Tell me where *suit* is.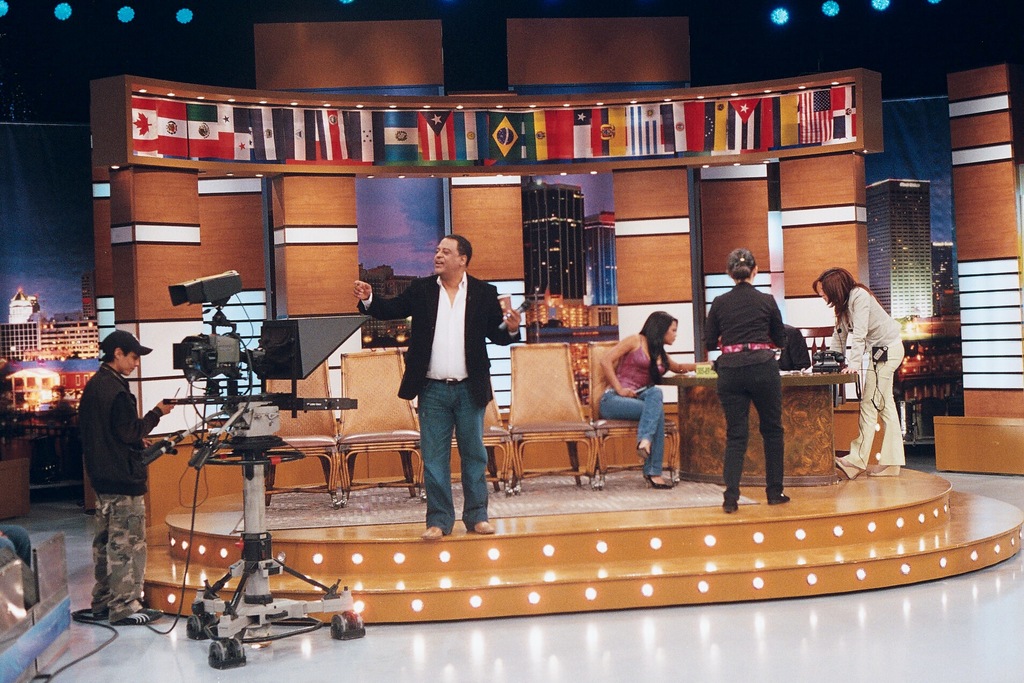
*suit* is at {"x1": 360, "y1": 265, "x2": 517, "y2": 534}.
